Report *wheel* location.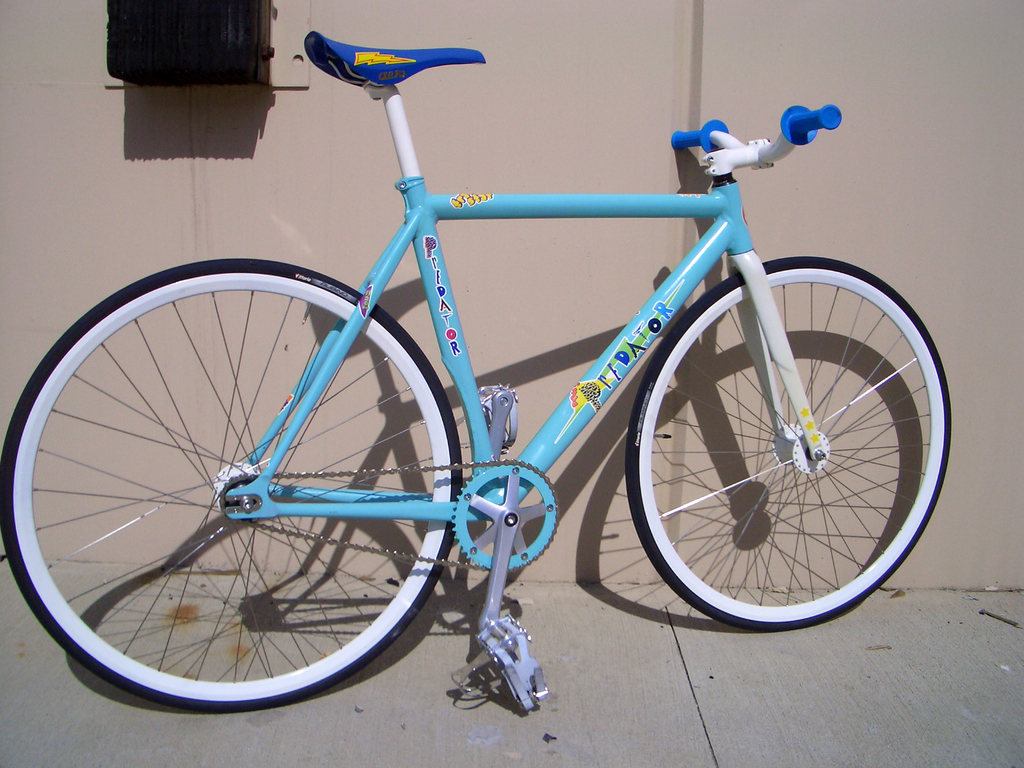
Report: left=0, top=259, right=463, bottom=712.
